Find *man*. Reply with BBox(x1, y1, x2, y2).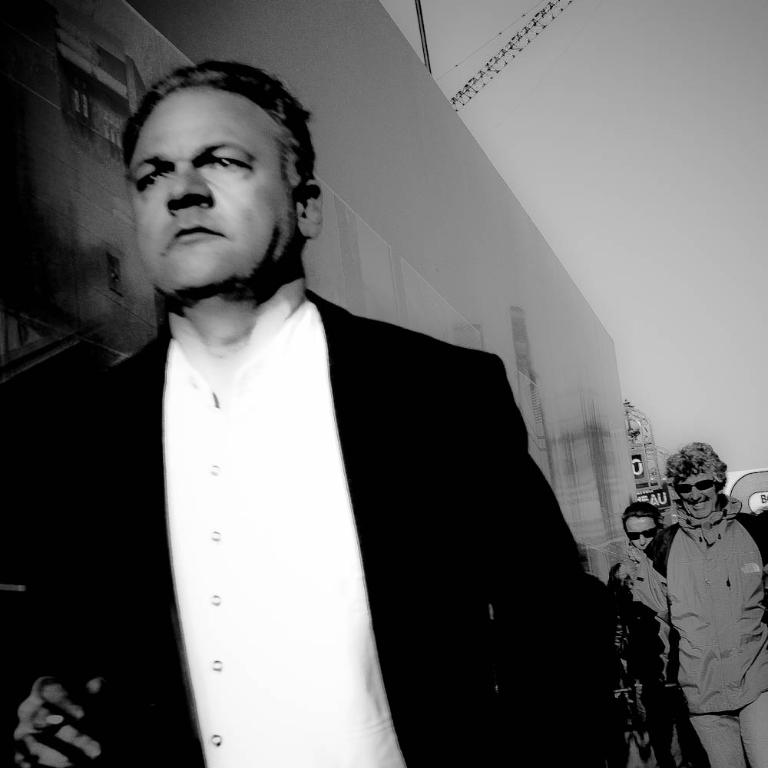
BBox(631, 448, 767, 767).
